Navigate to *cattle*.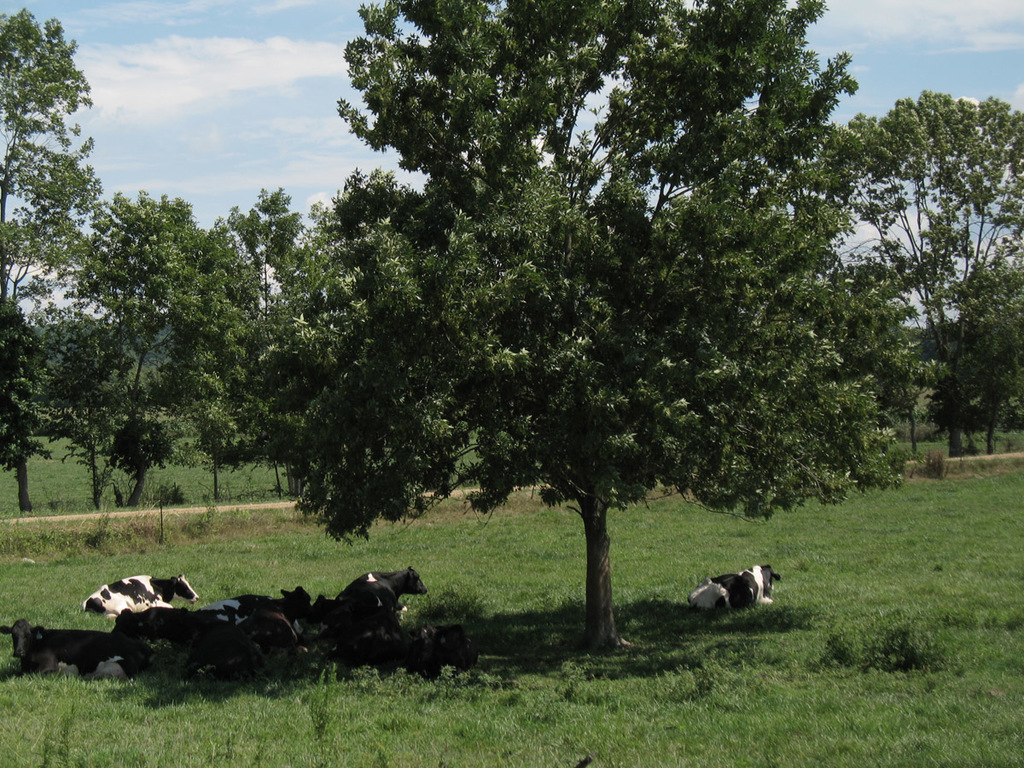
Navigation target: {"left": 335, "top": 568, "right": 425, "bottom": 635}.
